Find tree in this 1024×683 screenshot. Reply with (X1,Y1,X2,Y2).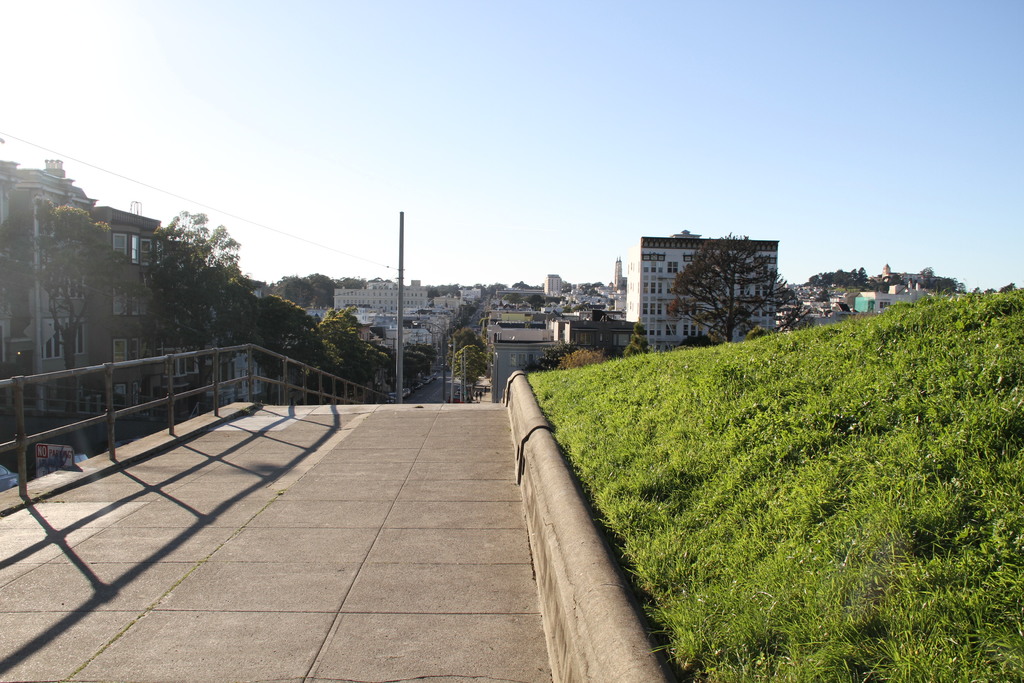
(807,261,868,288).
